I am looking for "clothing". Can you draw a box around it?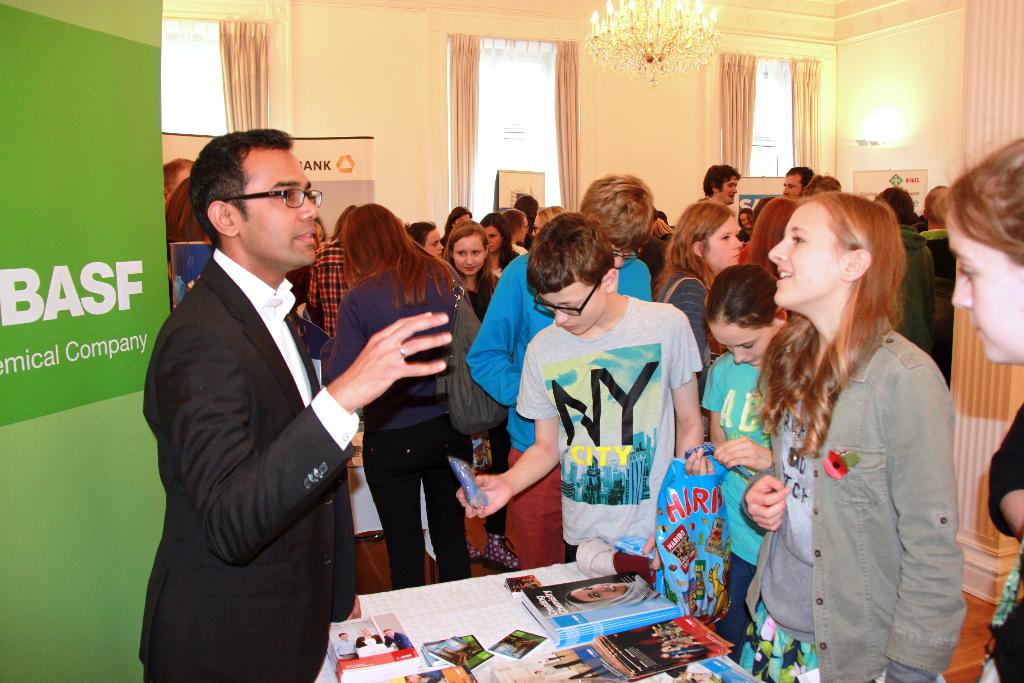
Sure, the bounding box is bbox=[707, 555, 764, 646].
